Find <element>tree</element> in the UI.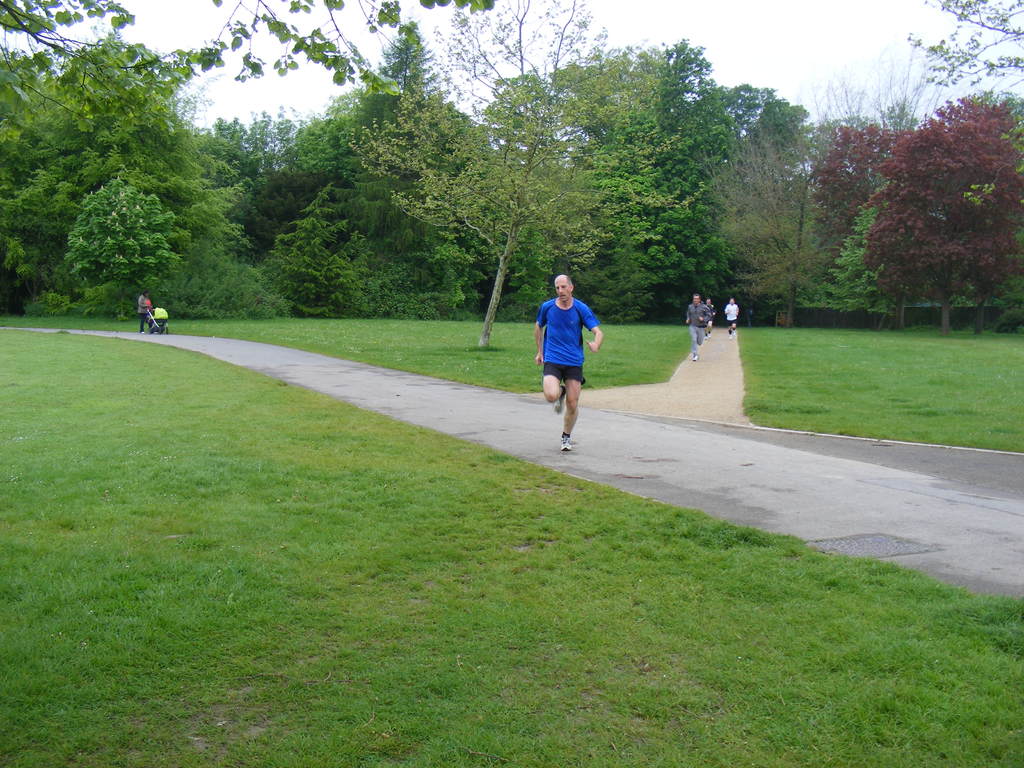
UI element at (0,0,195,129).
